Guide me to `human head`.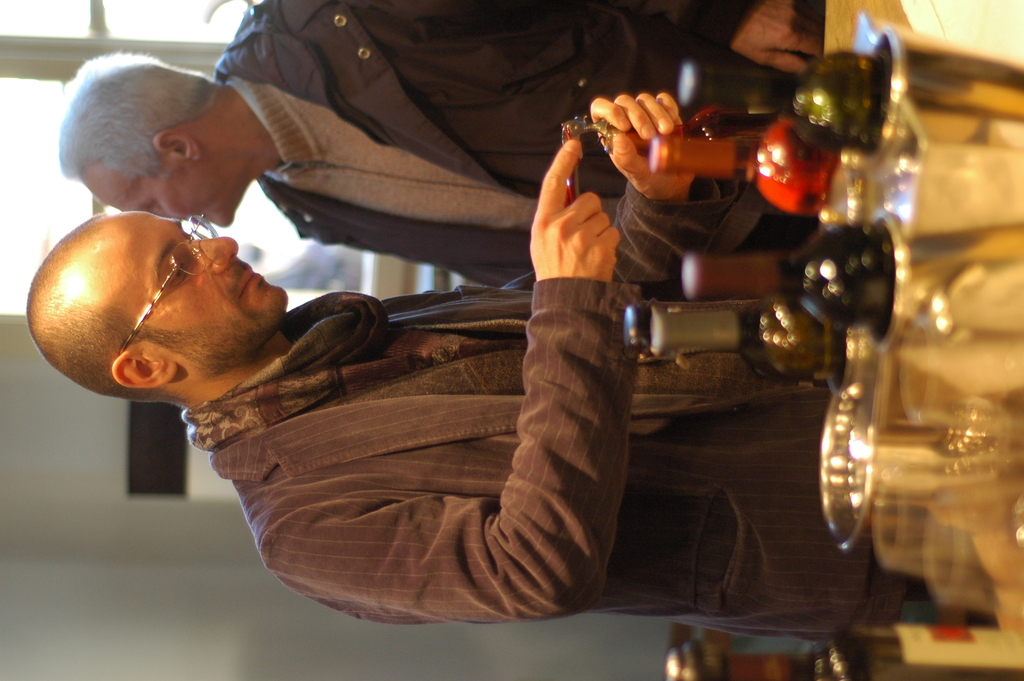
Guidance: [left=58, top=57, right=253, bottom=225].
